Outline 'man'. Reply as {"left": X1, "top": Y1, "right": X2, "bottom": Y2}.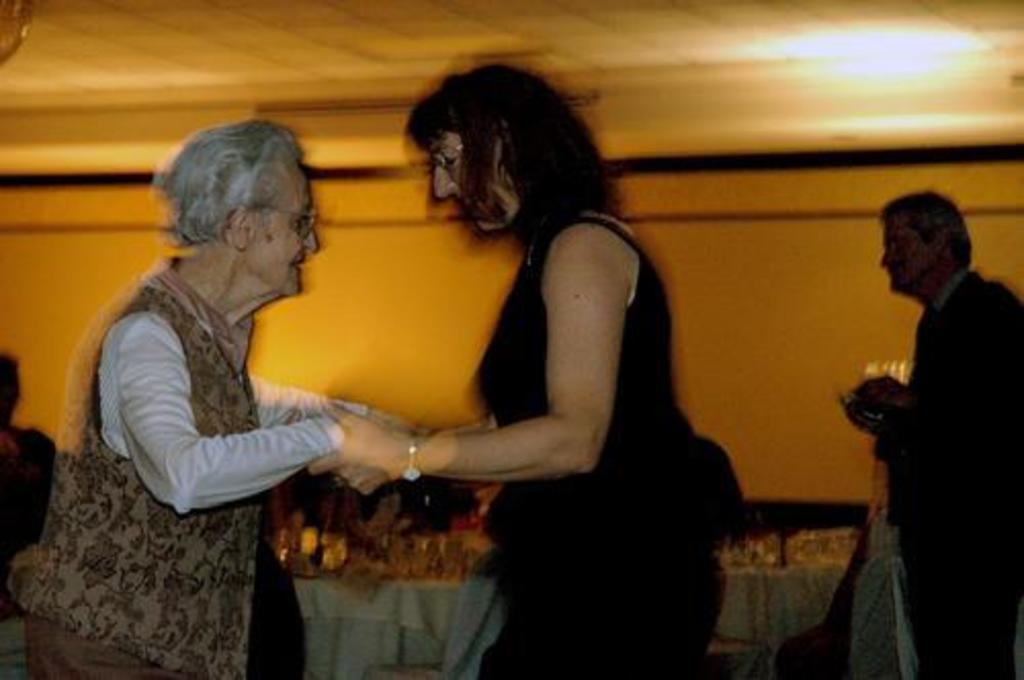
{"left": 846, "top": 188, "right": 1022, "bottom": 678}.
